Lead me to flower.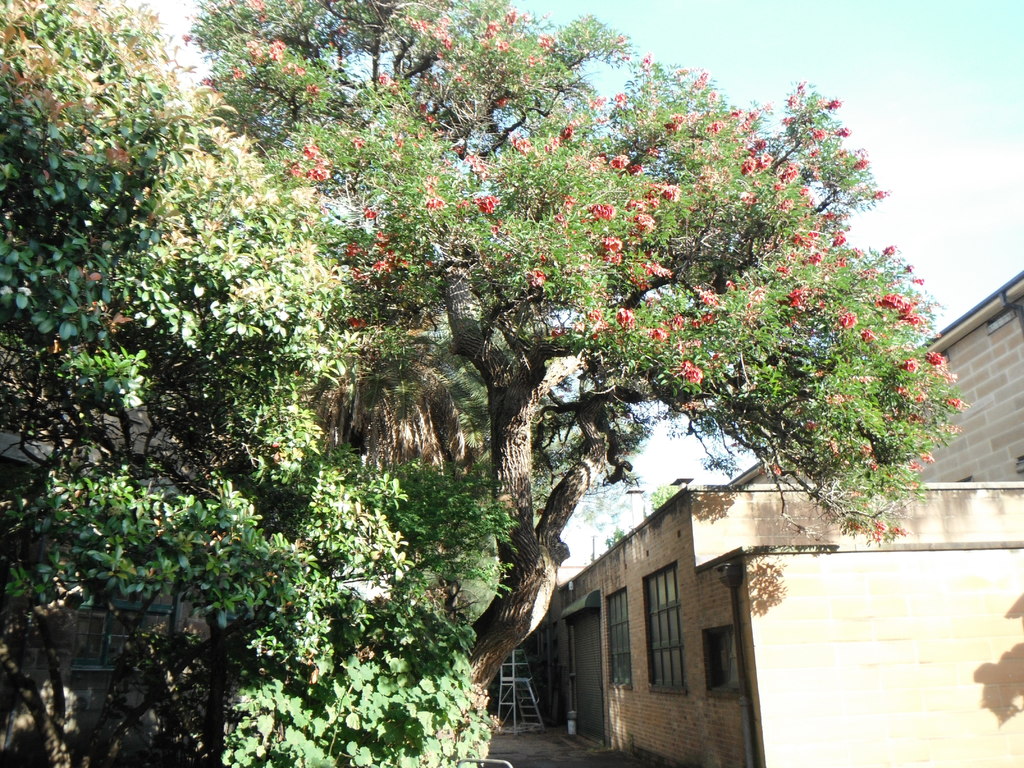
Lead to rect(679, 359, 703, 381).
